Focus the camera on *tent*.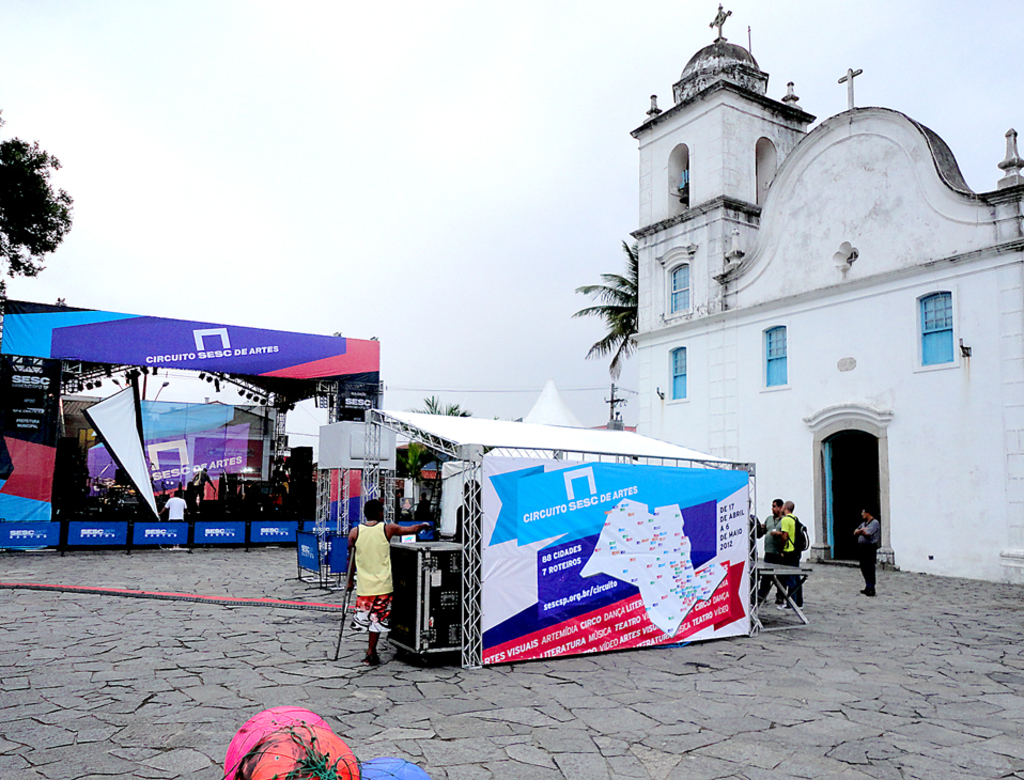
Focus region: (x1=356, y1=385, x2=770, y2=677).
